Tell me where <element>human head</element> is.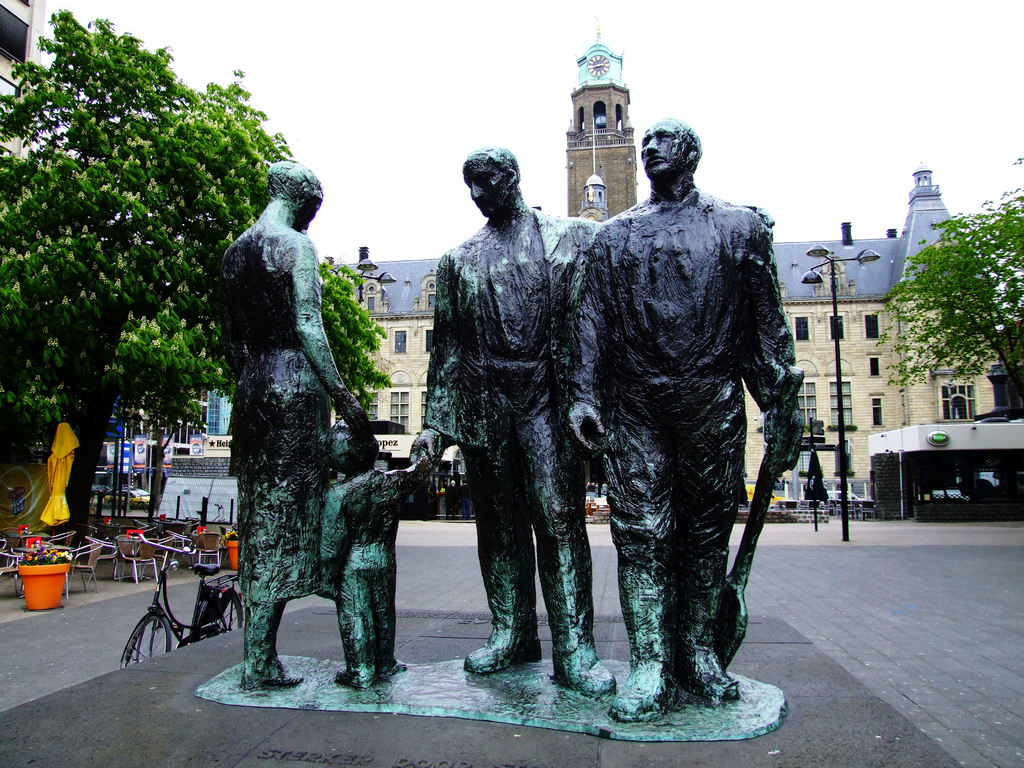
<element>human head</element> is at crop(640, 115, 717, 195).
